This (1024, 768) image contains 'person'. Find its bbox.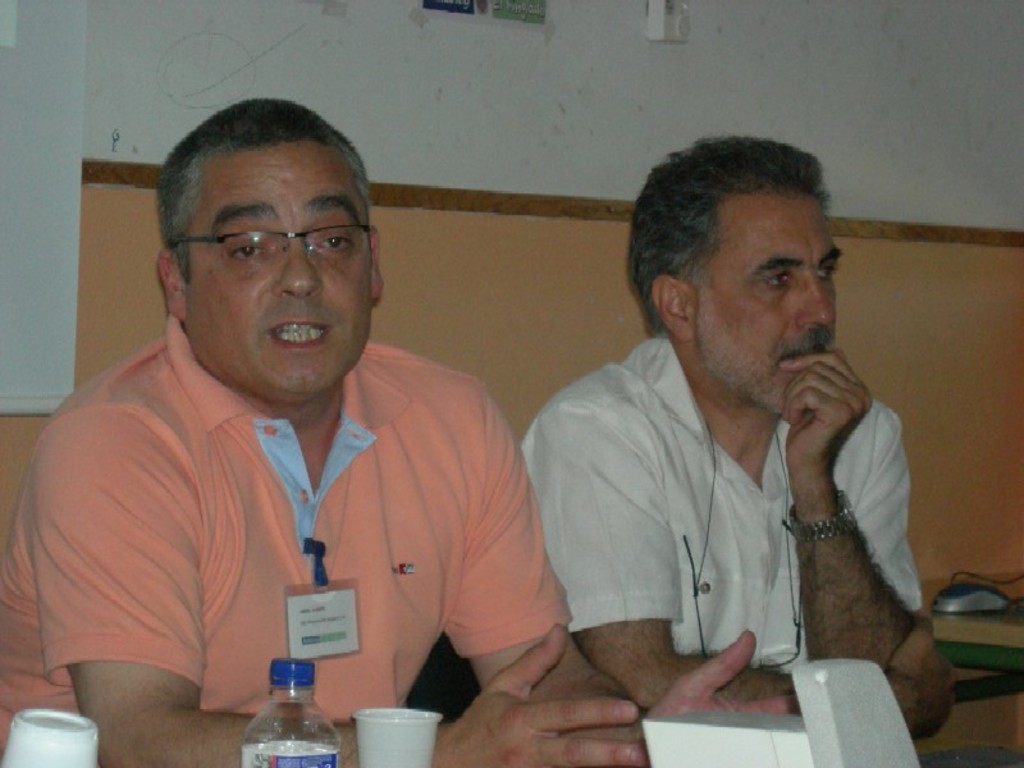
bbox=[17, 123, 586, 762].
